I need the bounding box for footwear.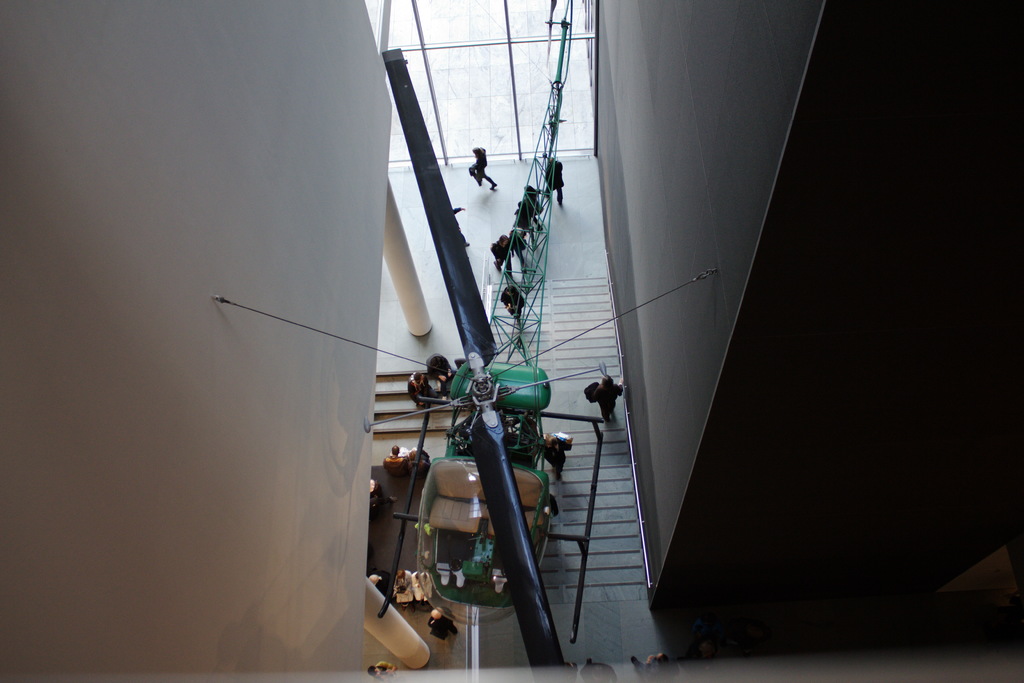
Here it is: select_region(489, 180, 499, 190).
